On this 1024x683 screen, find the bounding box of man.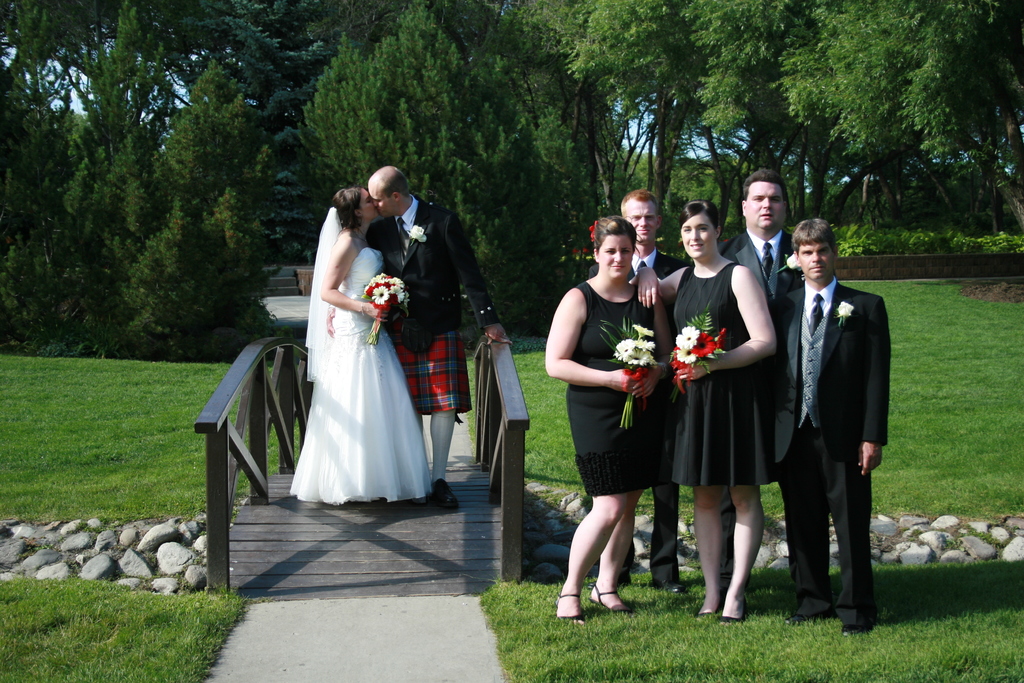
Bounding box: <region>757, 210, 895, 634</region>.
